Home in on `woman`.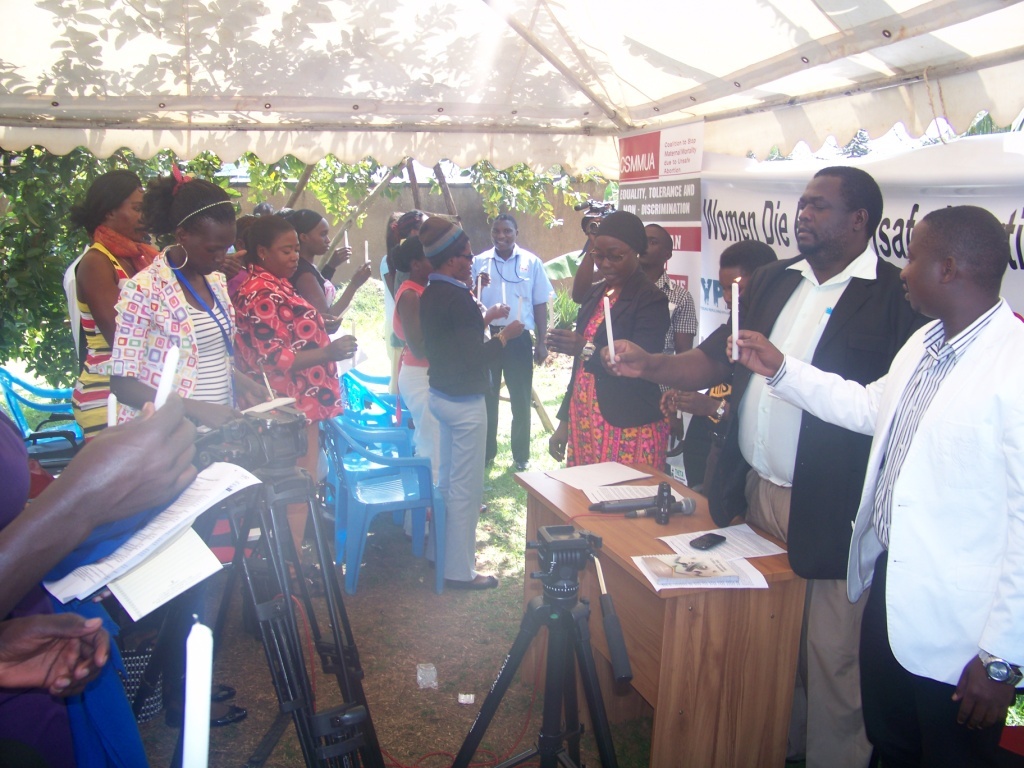
Homed in at [67,178,159,445].
